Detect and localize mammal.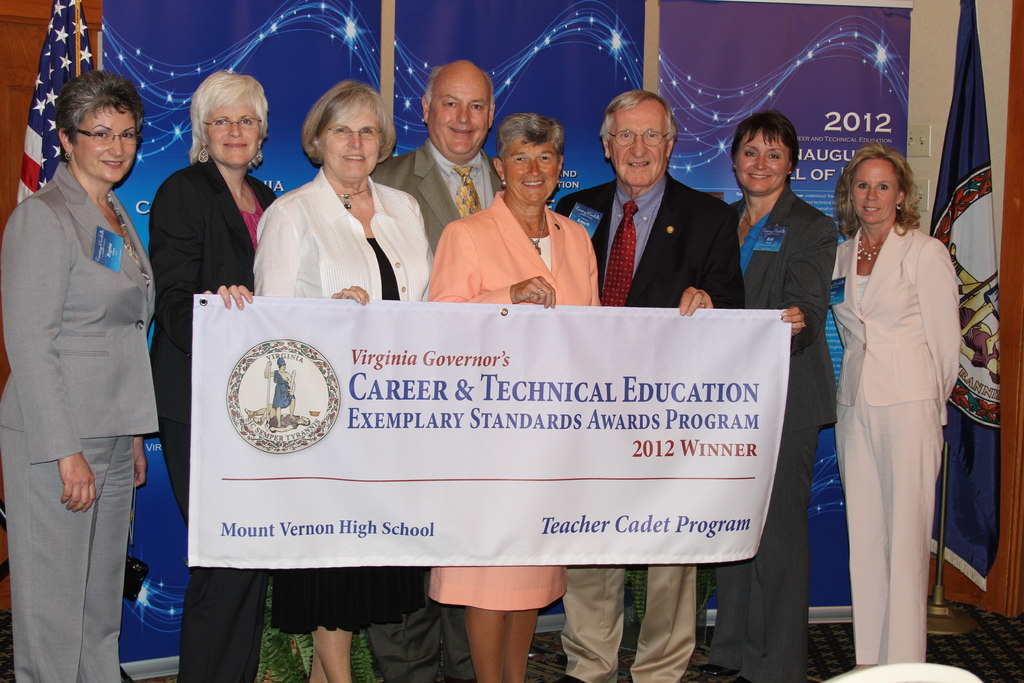
Localized at rect(424, 110, 607, 682).
